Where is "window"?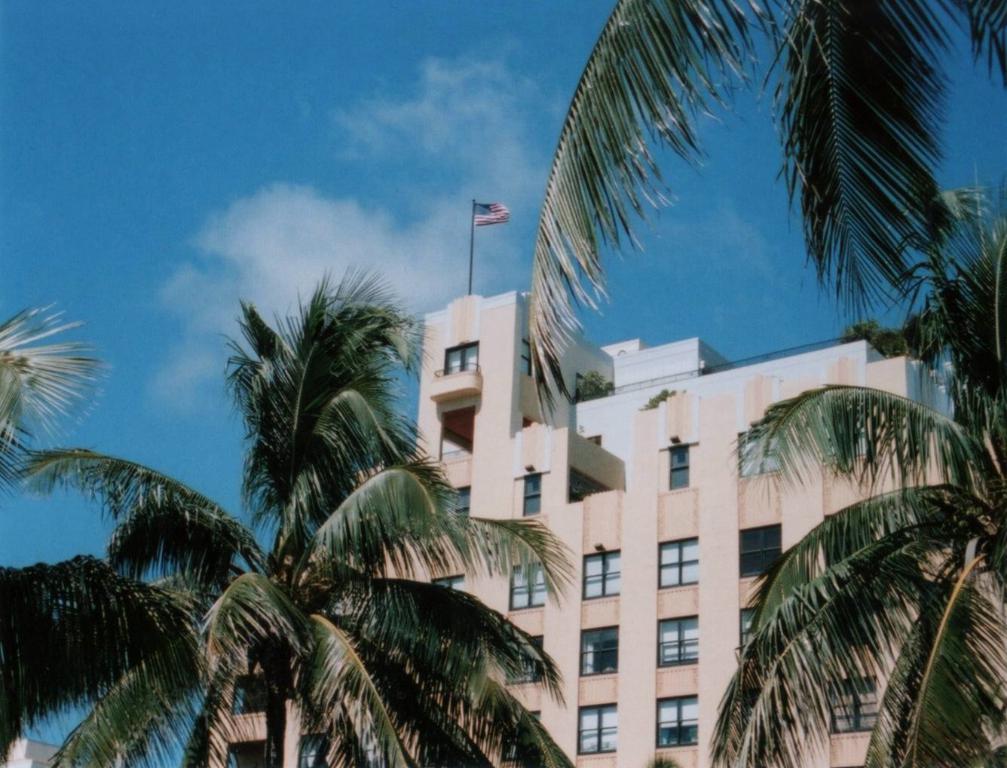
x1=658, y1=622, x2=703, y2=663.
